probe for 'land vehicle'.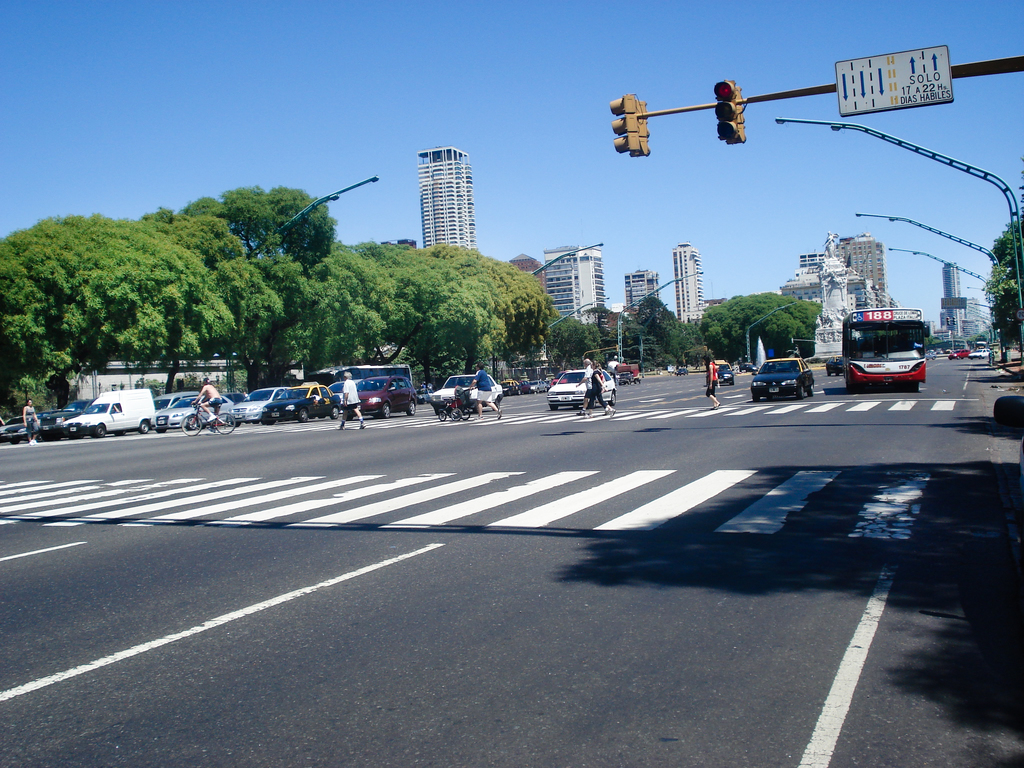
Probe result: l=260, t=383, r=342, b=425.
